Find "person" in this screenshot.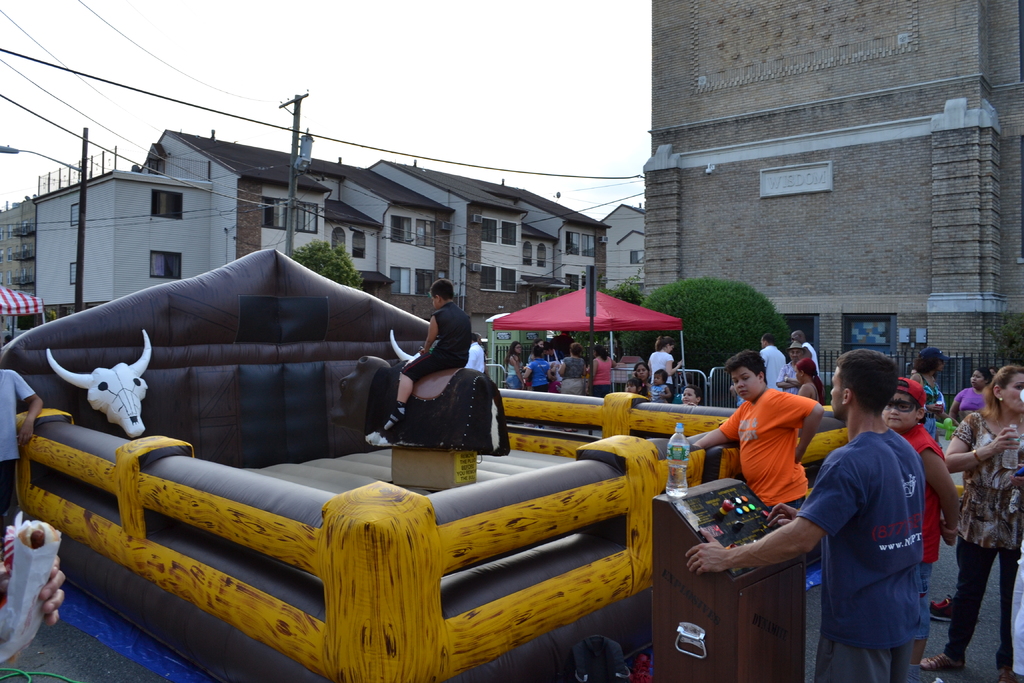
The bounding box for "person" is [x1=768, y1=341, x2=811, y2=400].
